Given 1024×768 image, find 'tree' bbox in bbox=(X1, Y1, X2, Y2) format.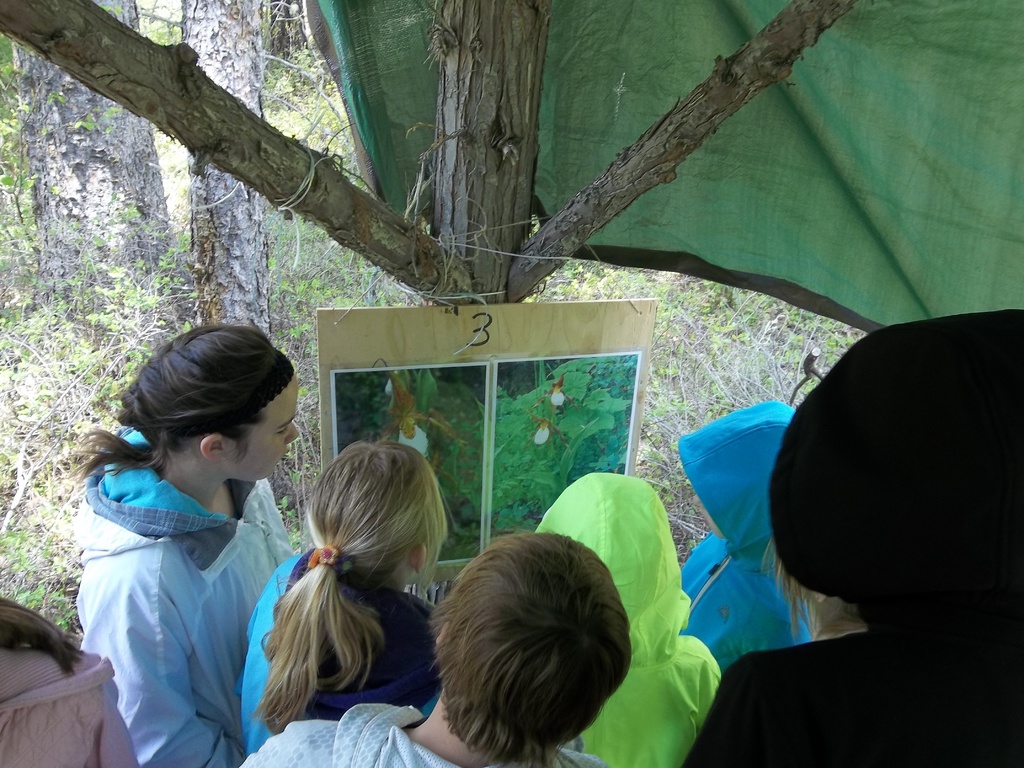
bbox=(0, 0, 856, 304).
